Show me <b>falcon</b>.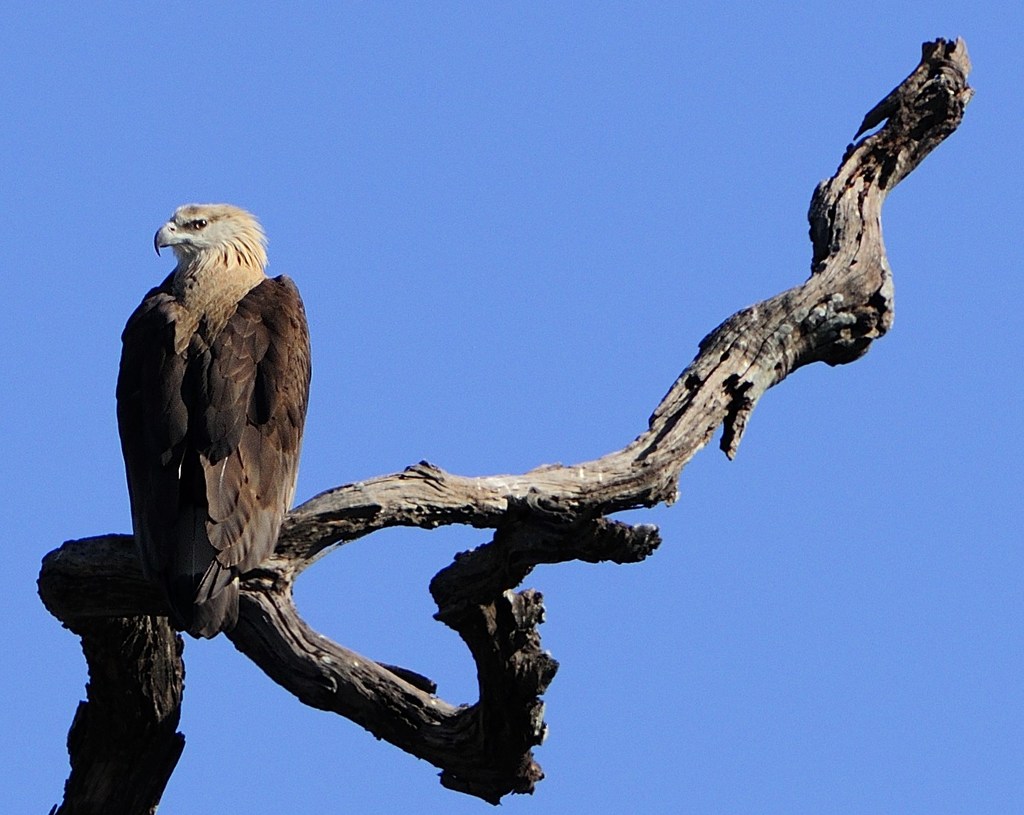
<b>falcon</b> is here: [112, 201, 313, 636].
